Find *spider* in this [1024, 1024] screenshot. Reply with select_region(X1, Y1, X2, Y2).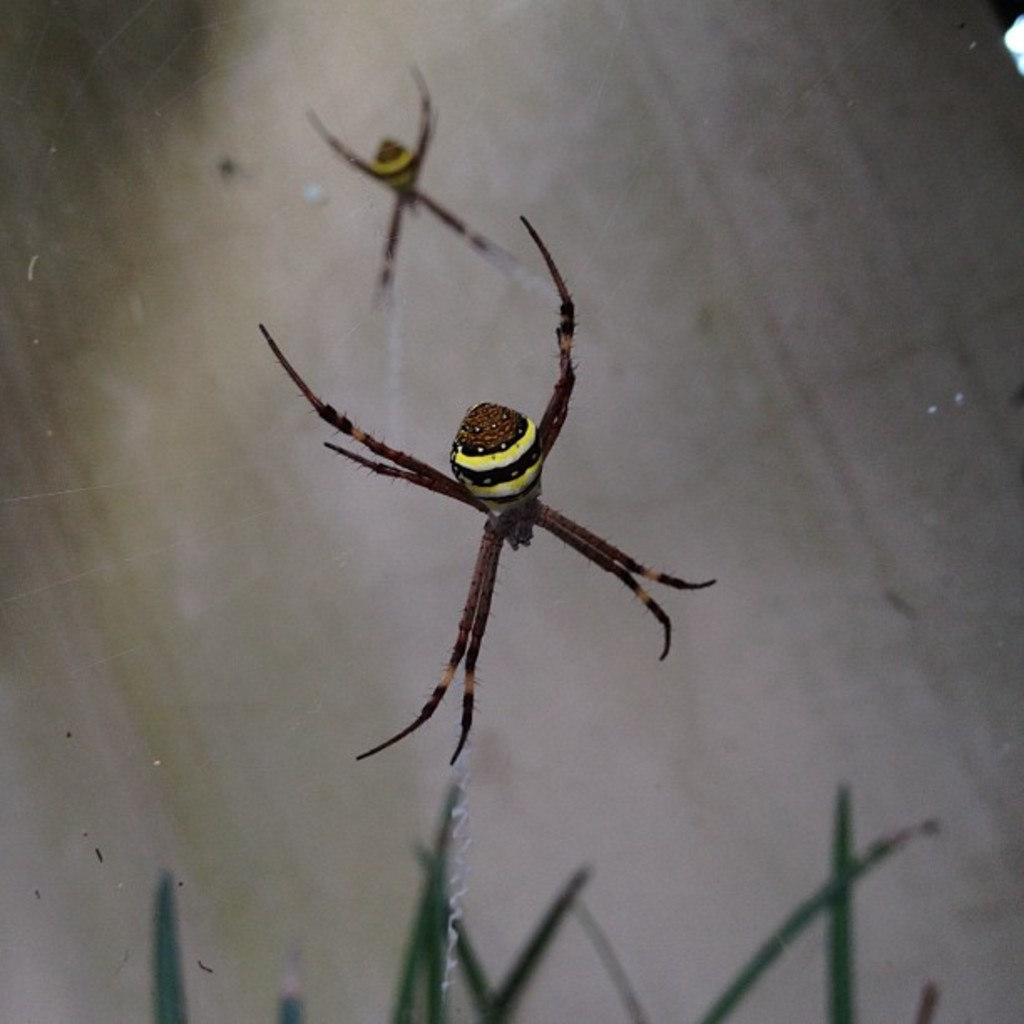
select_region(294, 54, 529, 301).
